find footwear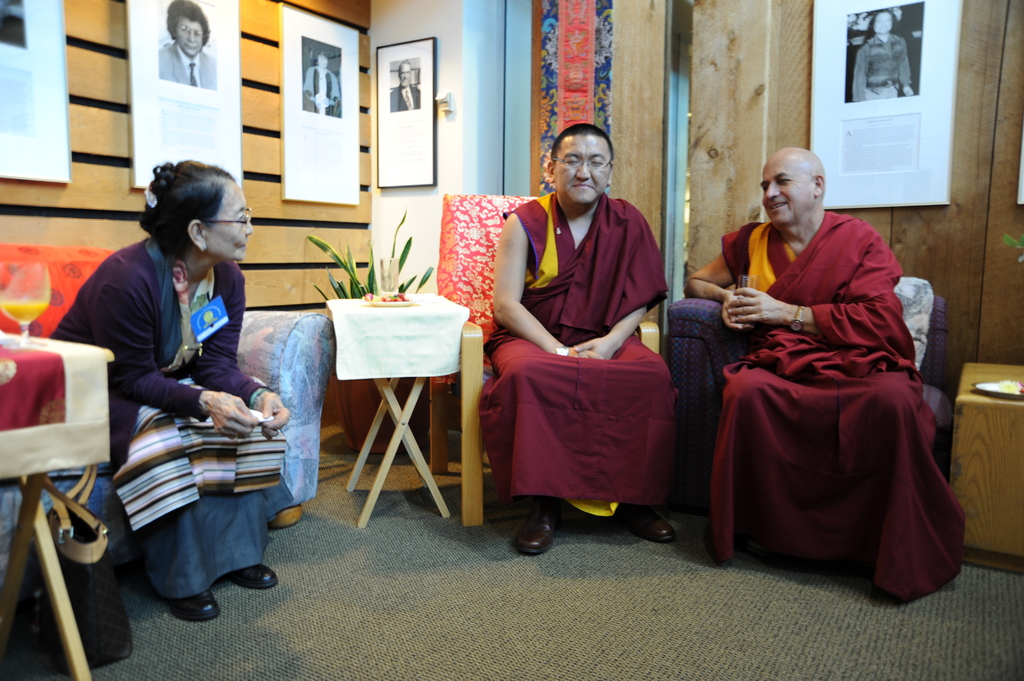
618 502 673 545
